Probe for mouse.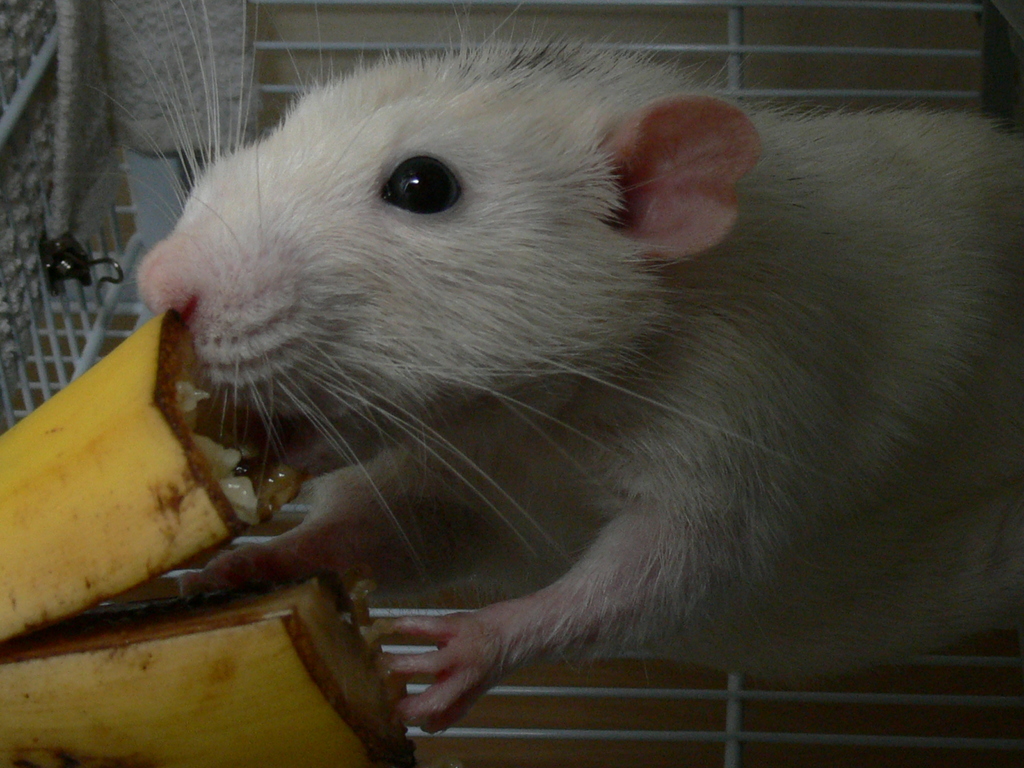
Probe result: bbox=(92, 0, 1023, 741).
